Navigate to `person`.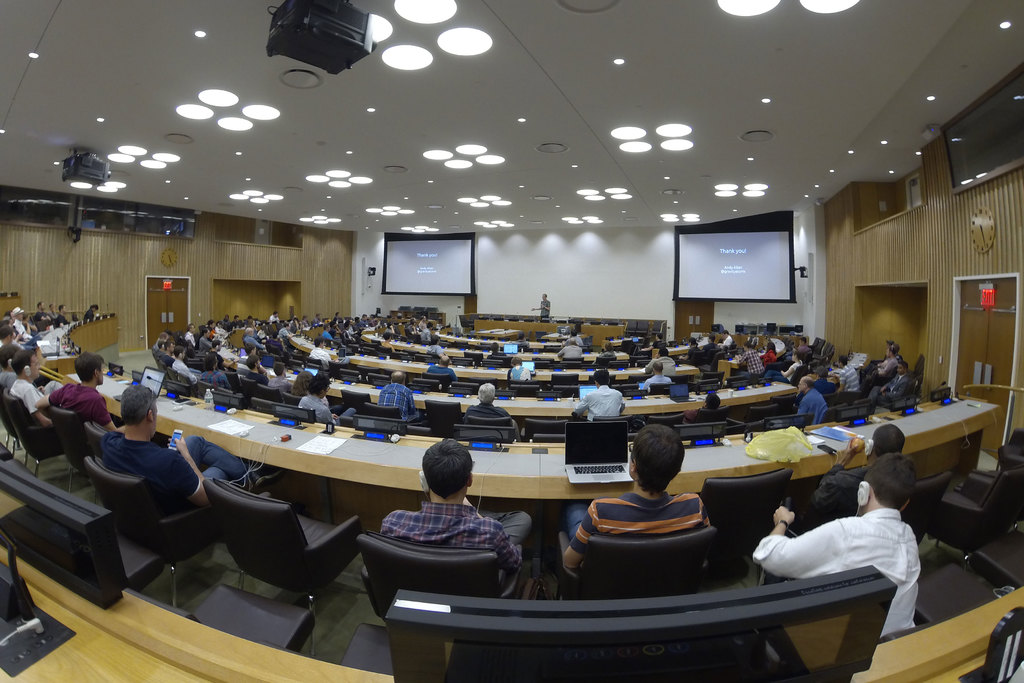
Navigation target: box(760, 347, 774, 366).
